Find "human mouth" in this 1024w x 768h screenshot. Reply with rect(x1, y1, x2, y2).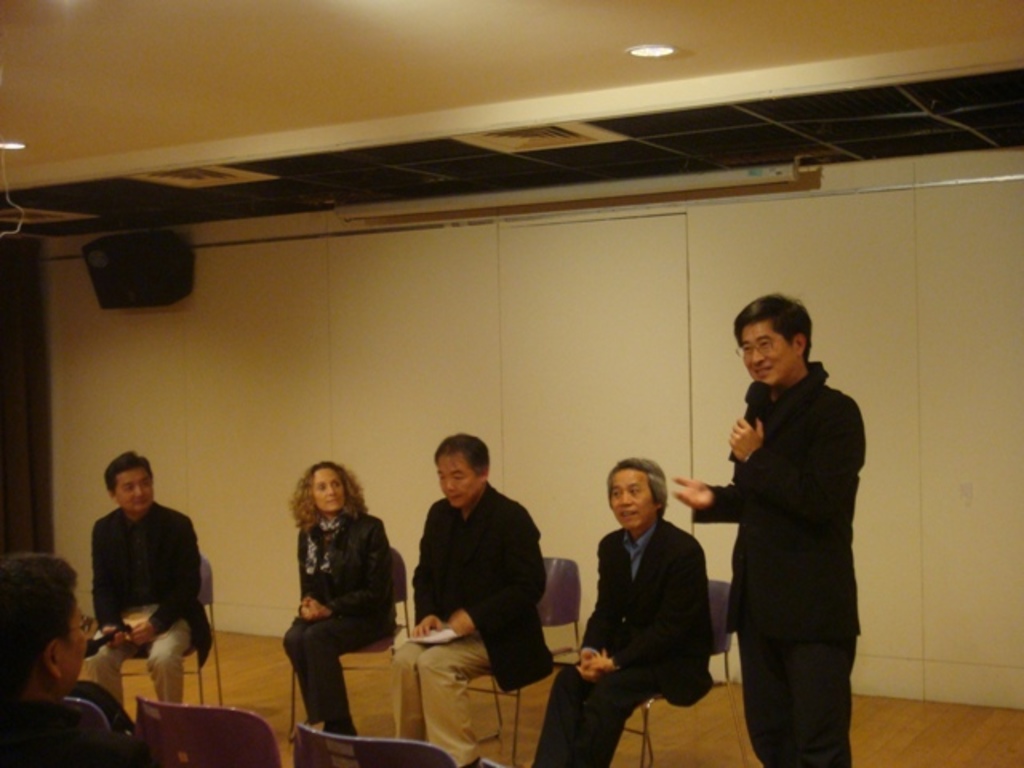
rect(754, 365, 774, 381).
